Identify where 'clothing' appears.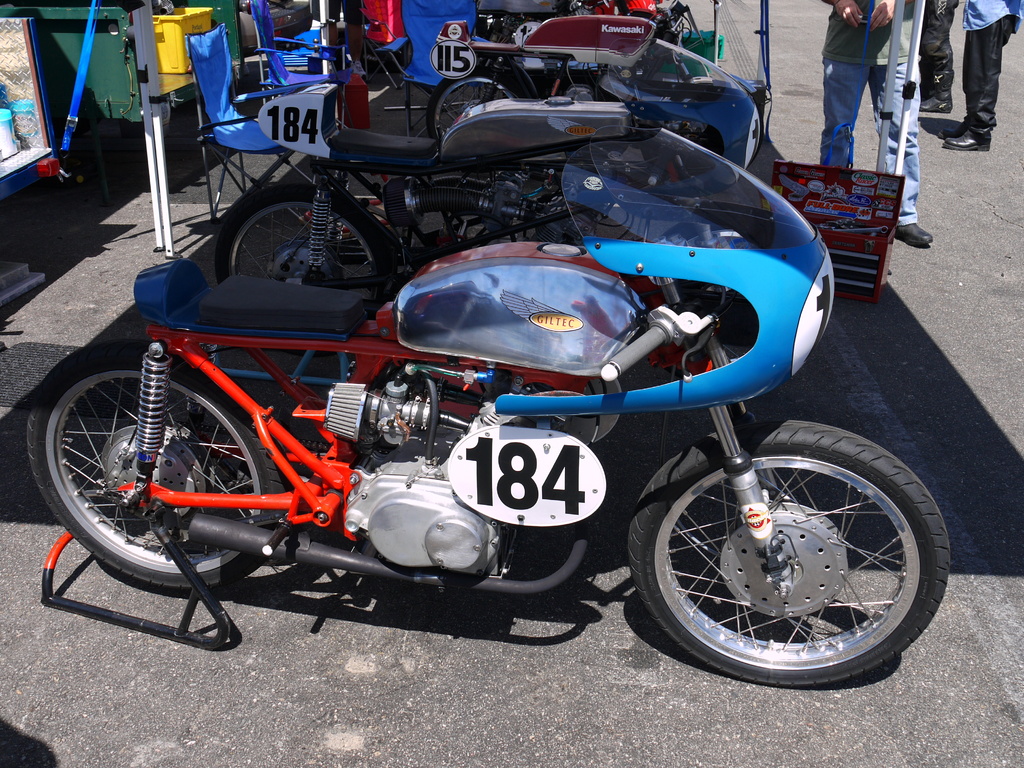
Appears at {"x1": 963, "y1": 1, "x2": 1023, "y2": 35}.
